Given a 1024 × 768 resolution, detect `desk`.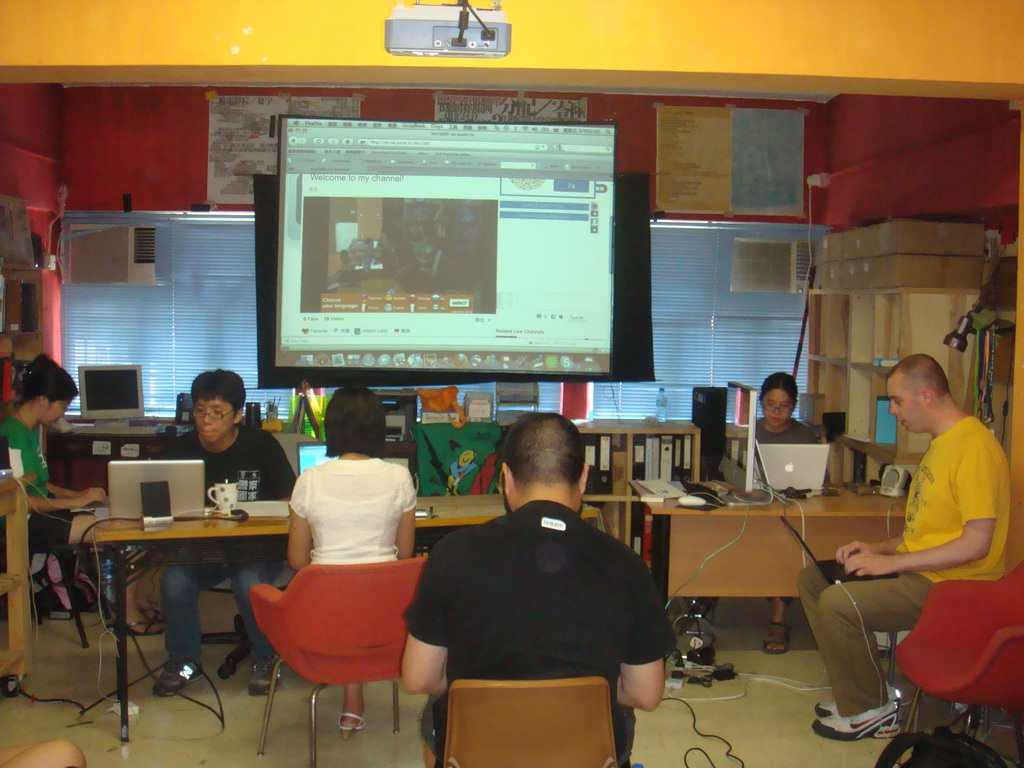
44/410/186/490.
